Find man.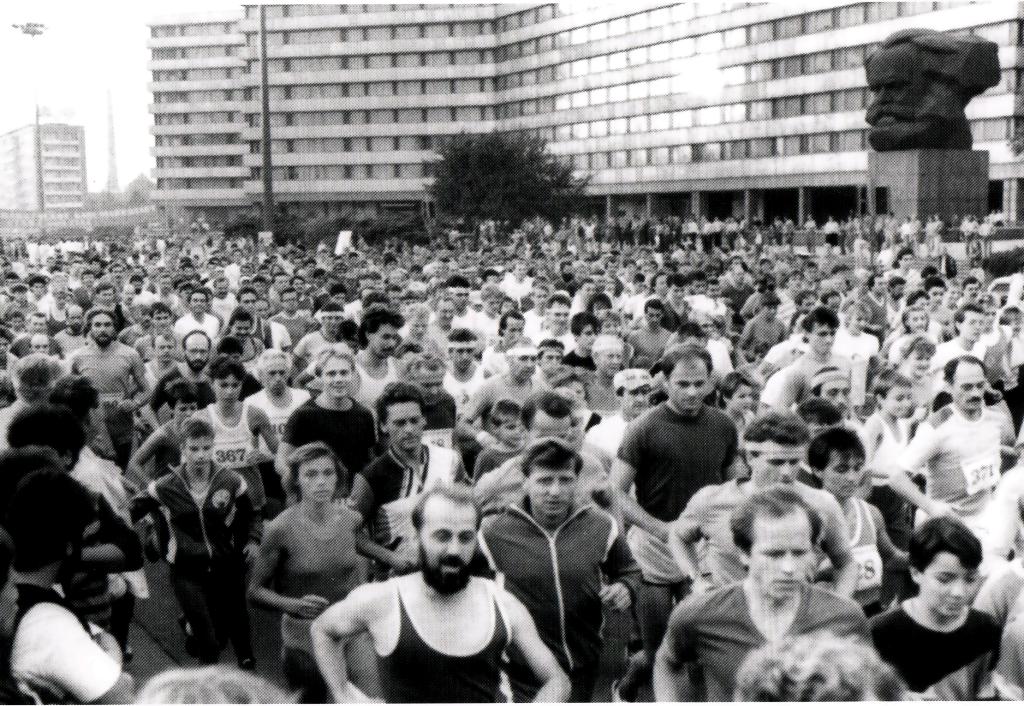
(470, 434, 644, 705).
